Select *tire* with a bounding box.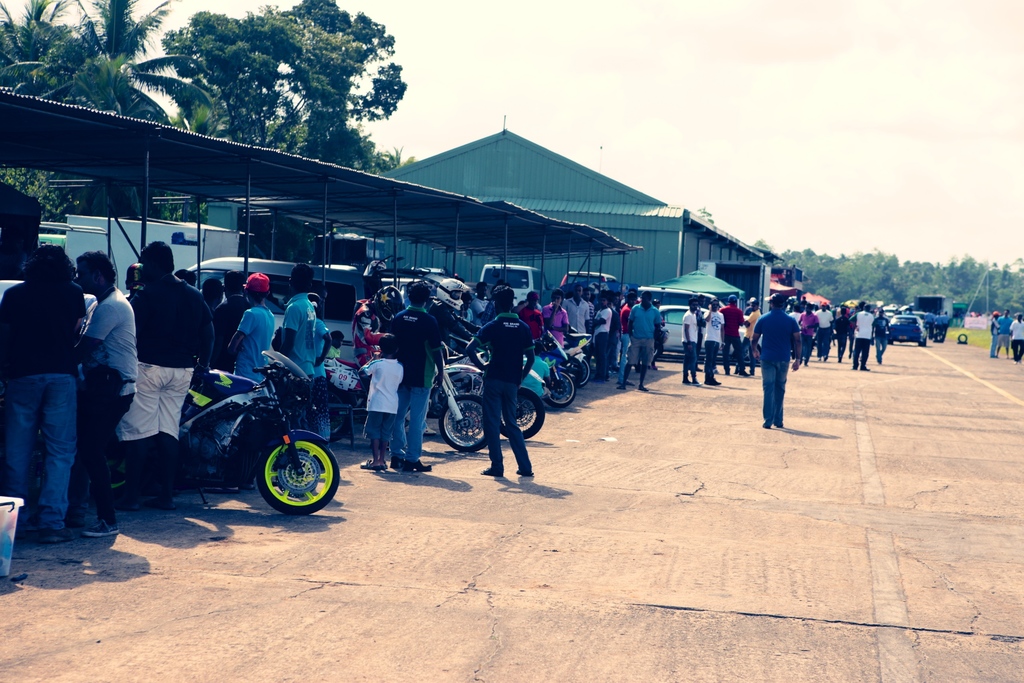
BBox(439, 389, 488, 453).
